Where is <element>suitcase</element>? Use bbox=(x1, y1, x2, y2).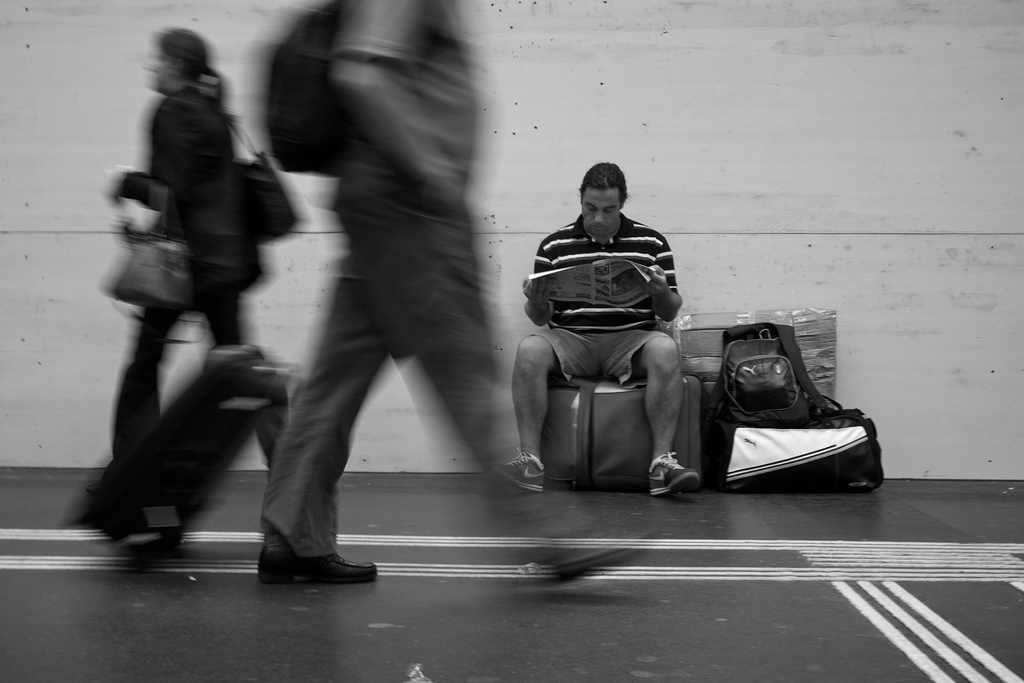
bbox=(56, 344, 298, 572).
